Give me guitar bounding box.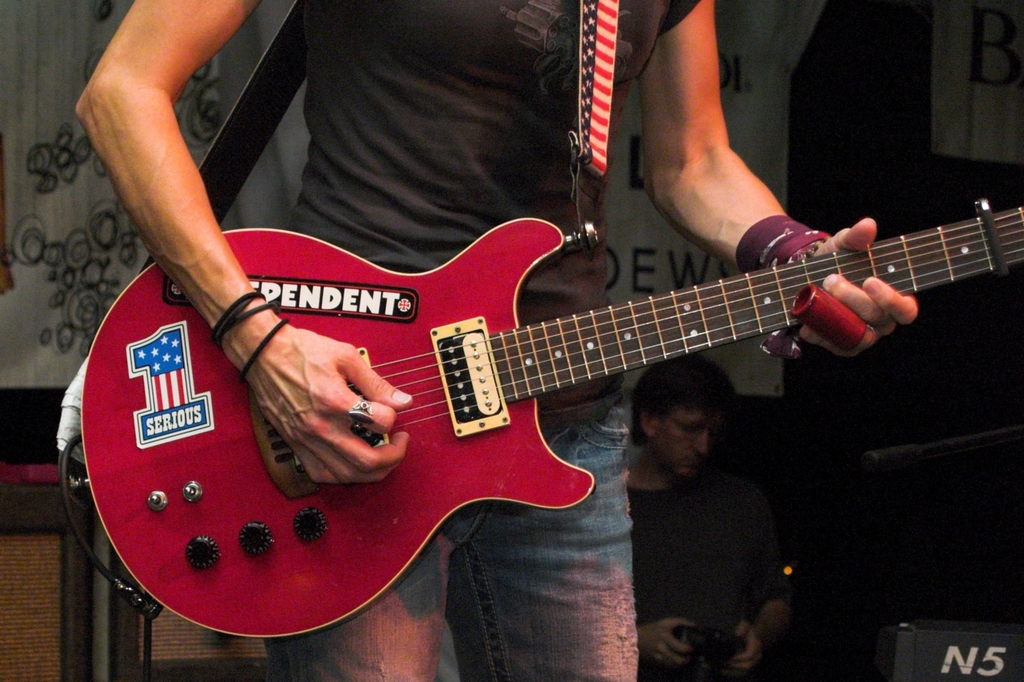
(left=59, top=202, right=1023, bottom=640).
